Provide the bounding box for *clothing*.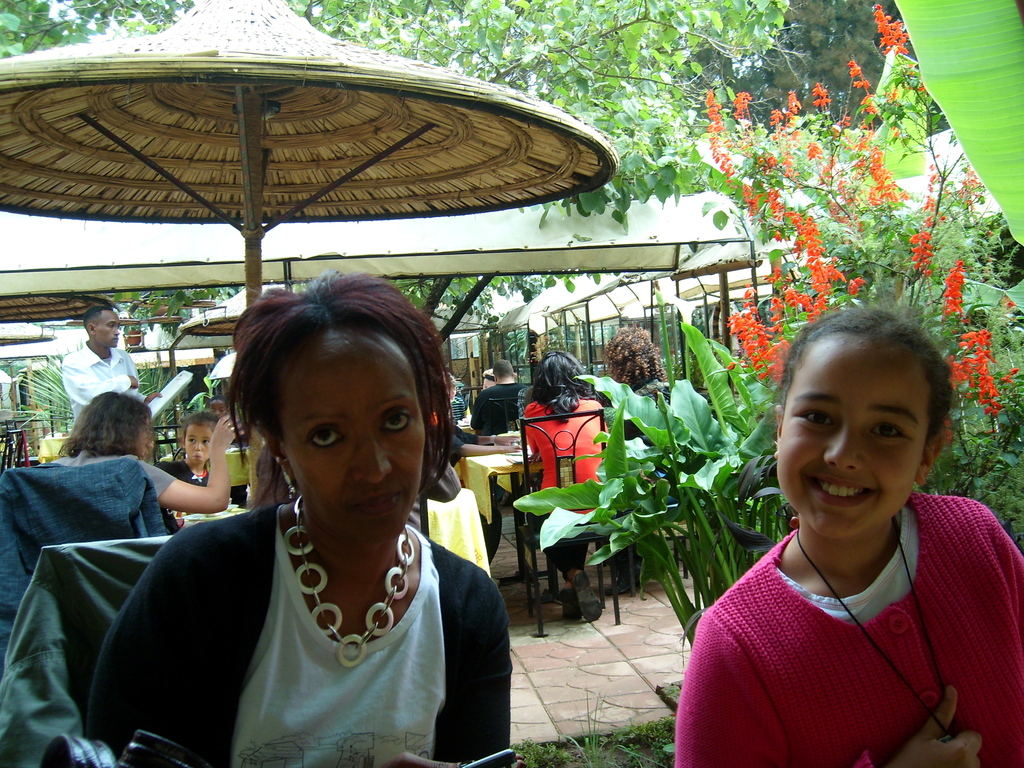
rect(525, 397, 611, 577).
